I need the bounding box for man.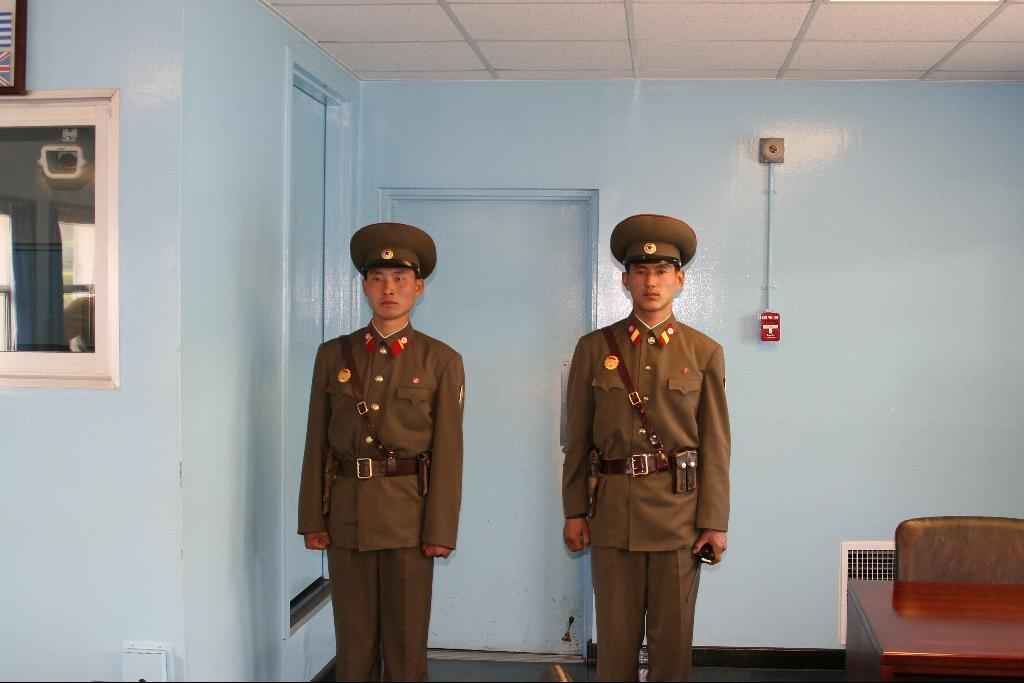
Here it is: 562/213/737/682.
